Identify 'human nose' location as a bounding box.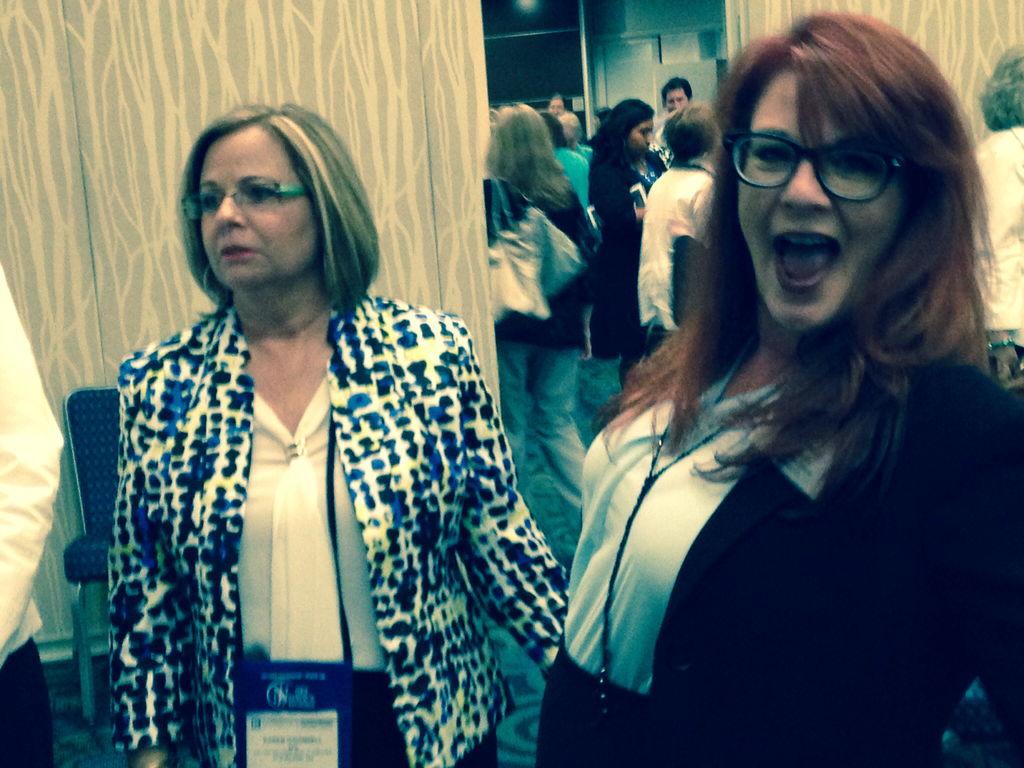
bbox=(208, 191, 246, 230).
